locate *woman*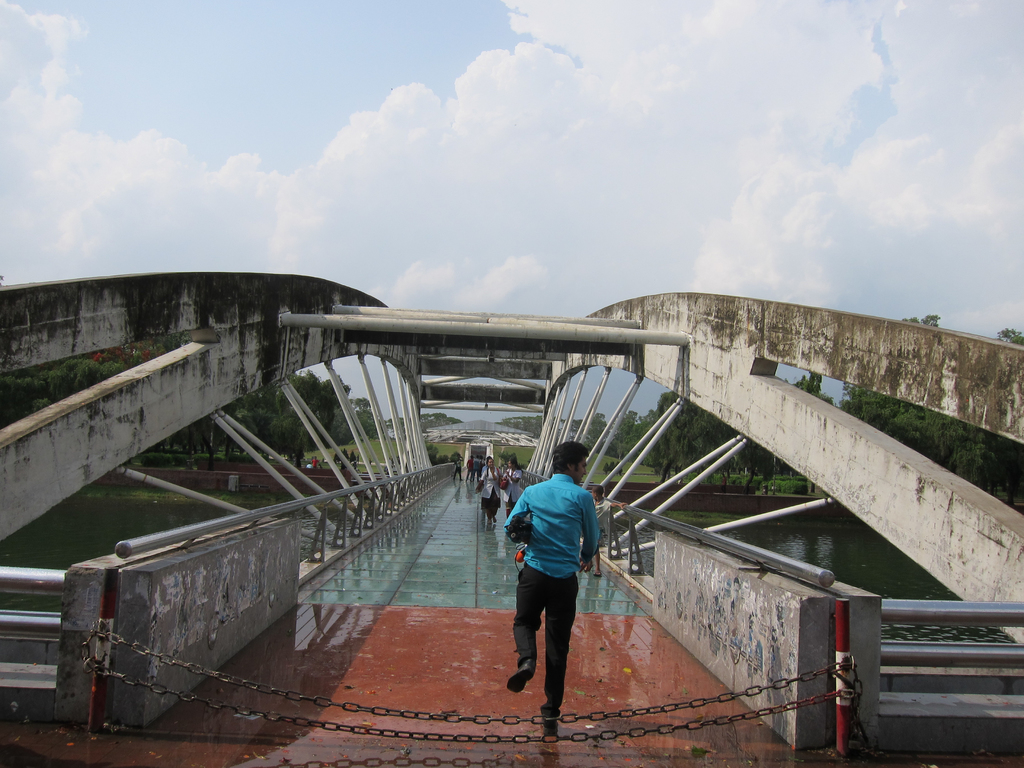
{"left": 477, "top": 457, "right": 504, "bottom": 529}
